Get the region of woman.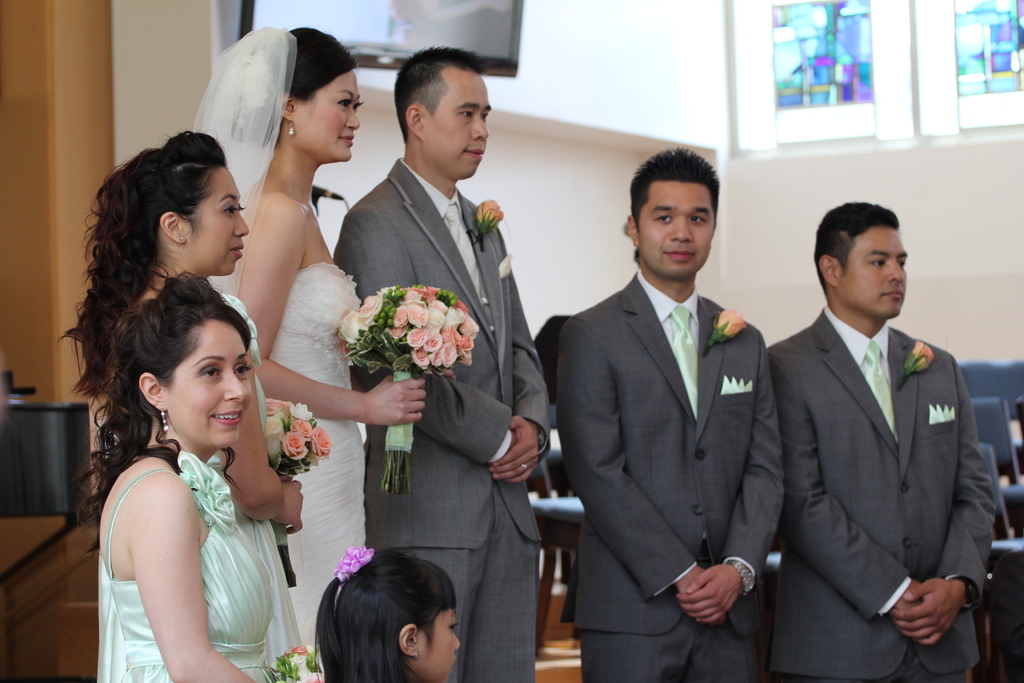
pyautogui.locateOnScreen(56, 131, 307, 591).
